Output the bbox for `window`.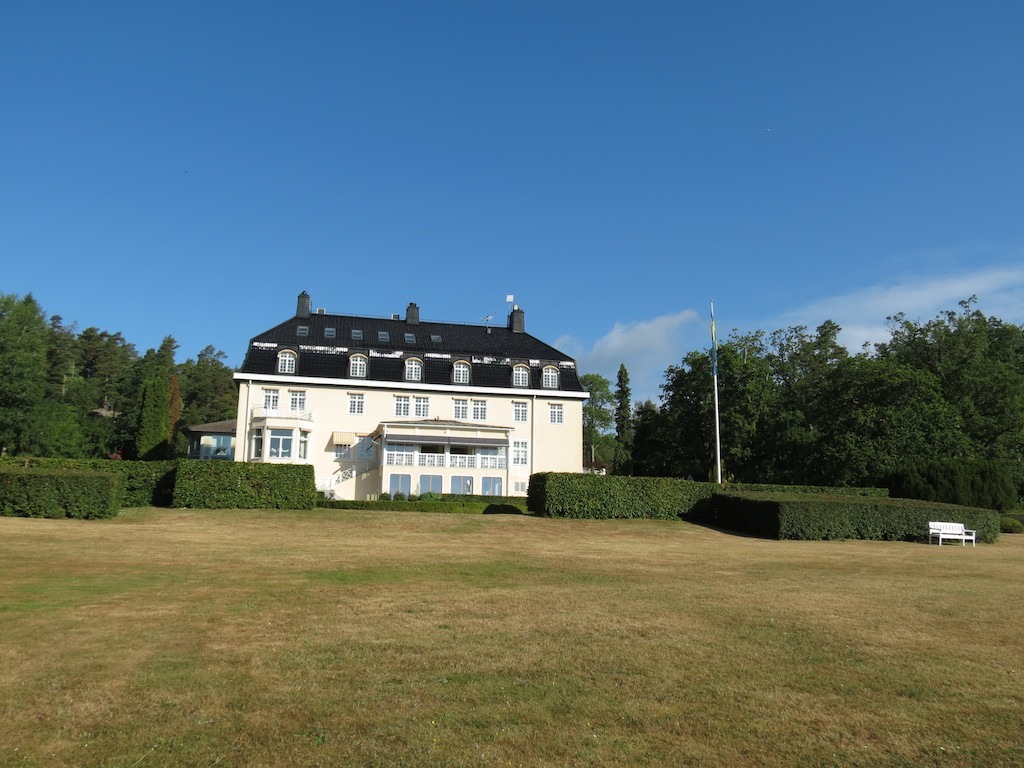
[x1=514, y1=480, x2=526, y2=492].
